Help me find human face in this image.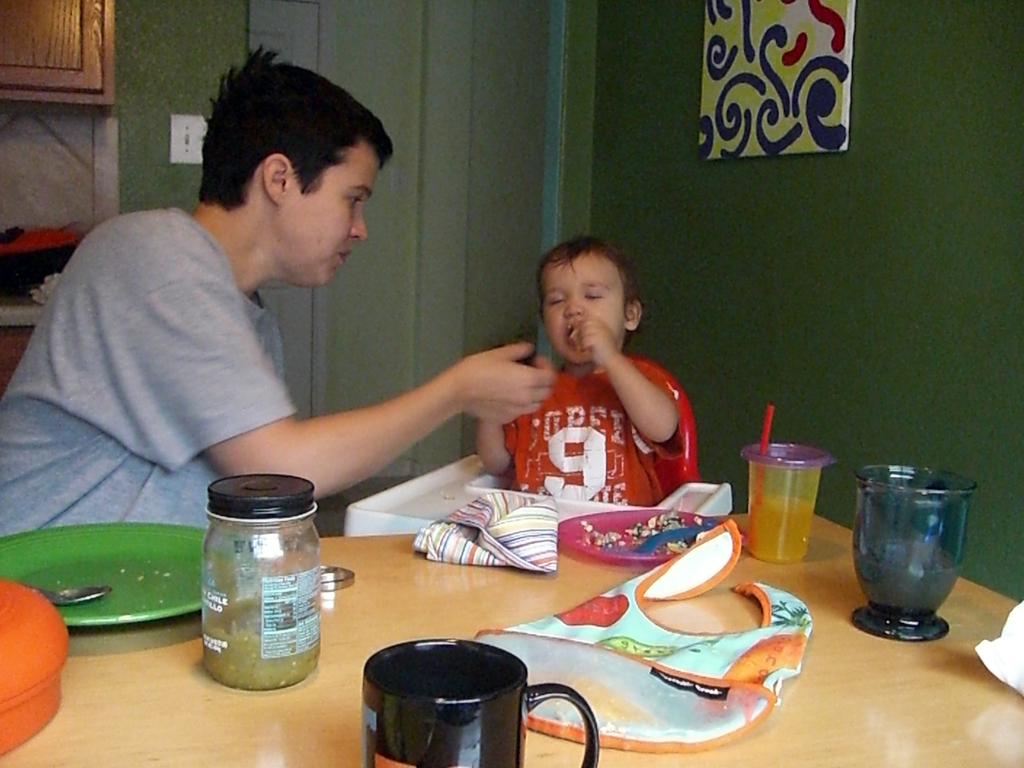
Found it: rect(278, 140, 377, 287).
